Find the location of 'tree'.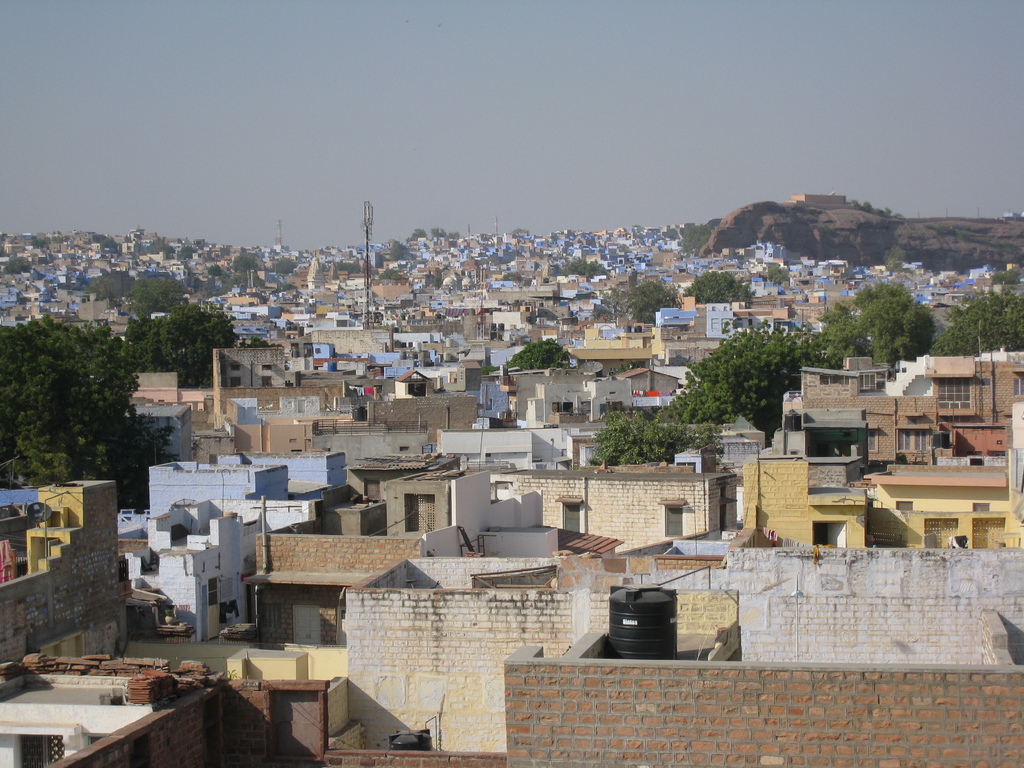
Location: [332,257,361,270].
